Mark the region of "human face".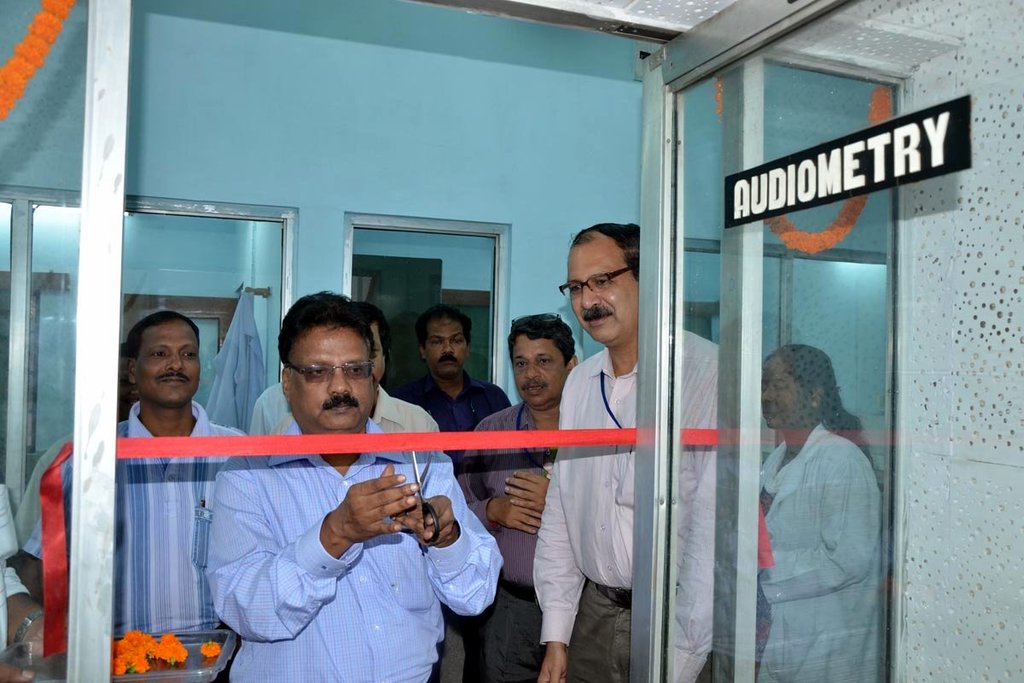
Region: bbox(567, 234, 641, 341).
